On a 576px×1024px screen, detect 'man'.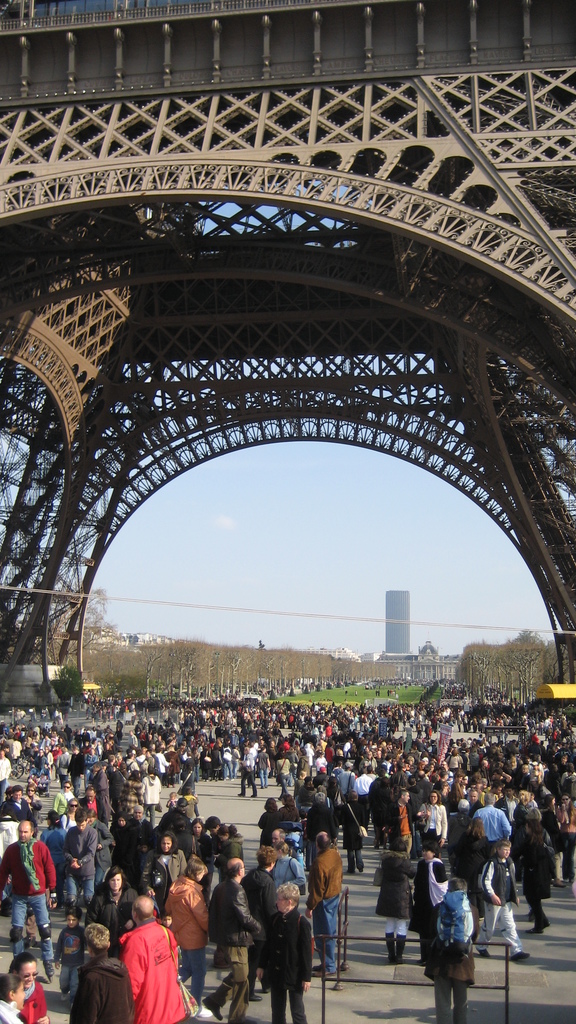
region(189, 854, 263, 1022).
